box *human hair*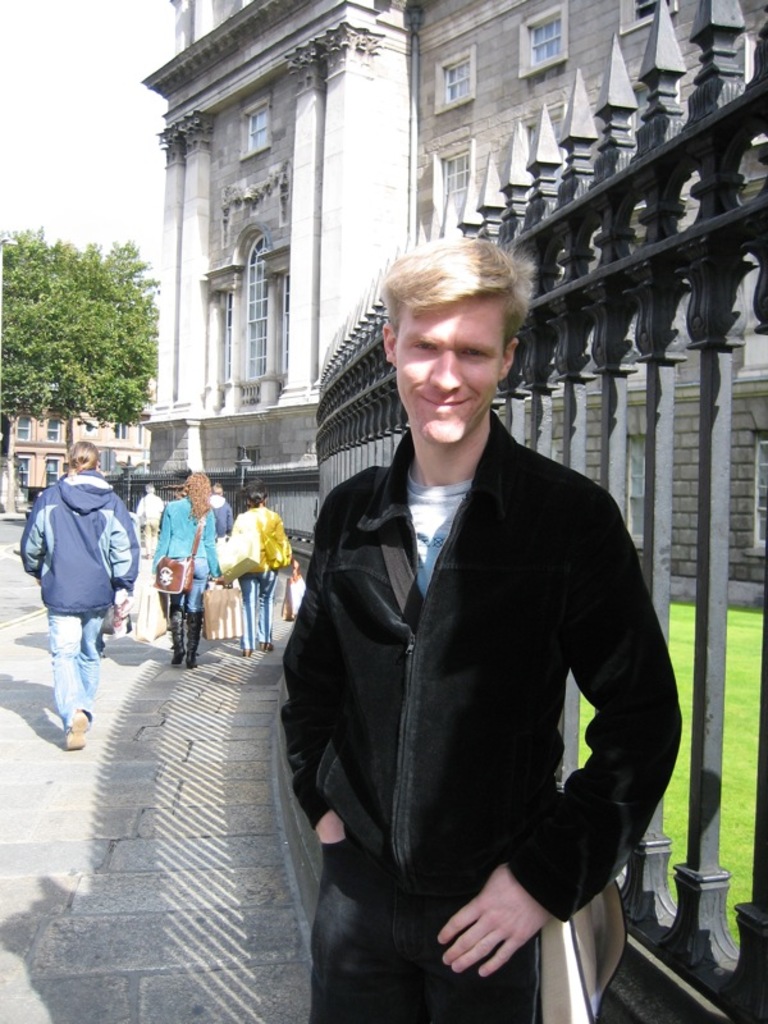
box=[243, 477, 269, 508]
